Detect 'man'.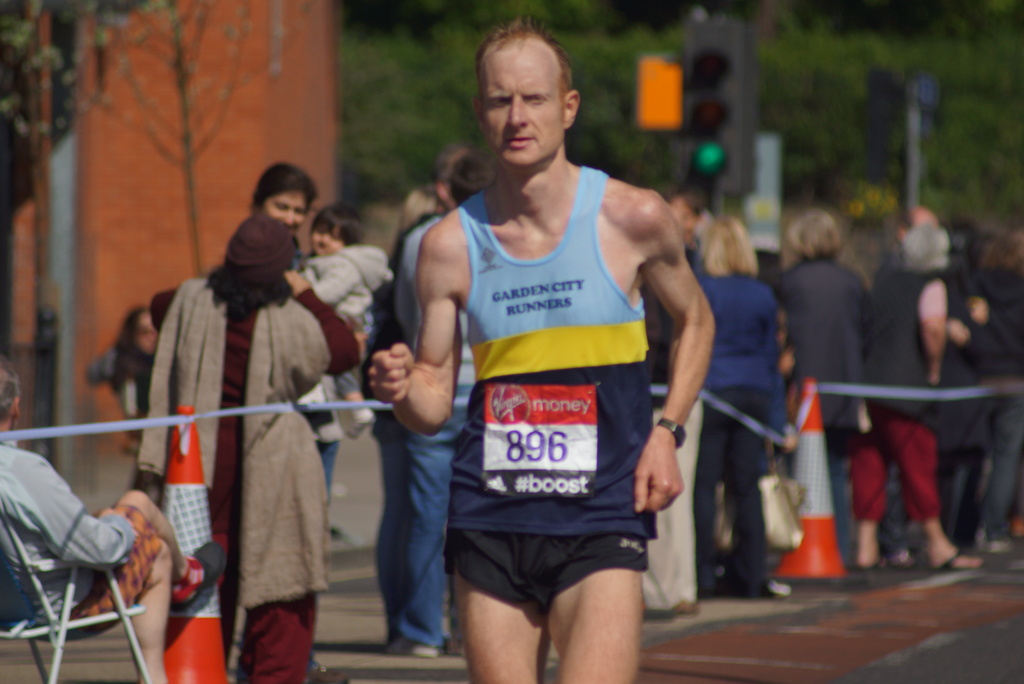
Detected at box(0, 368, 203, 683).
